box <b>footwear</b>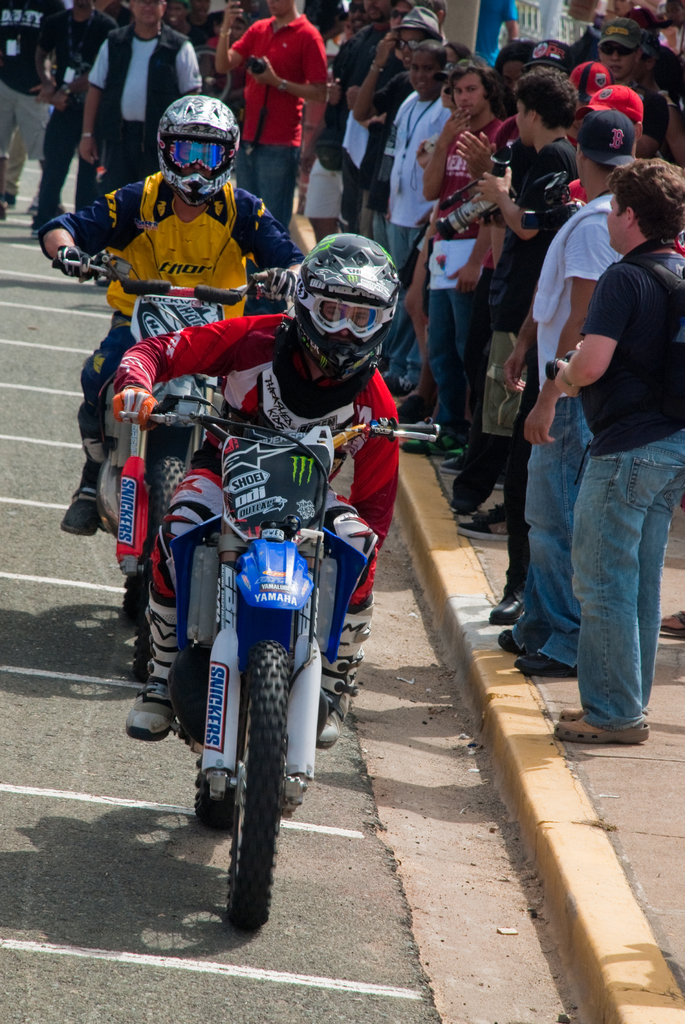
498 627 521 657
